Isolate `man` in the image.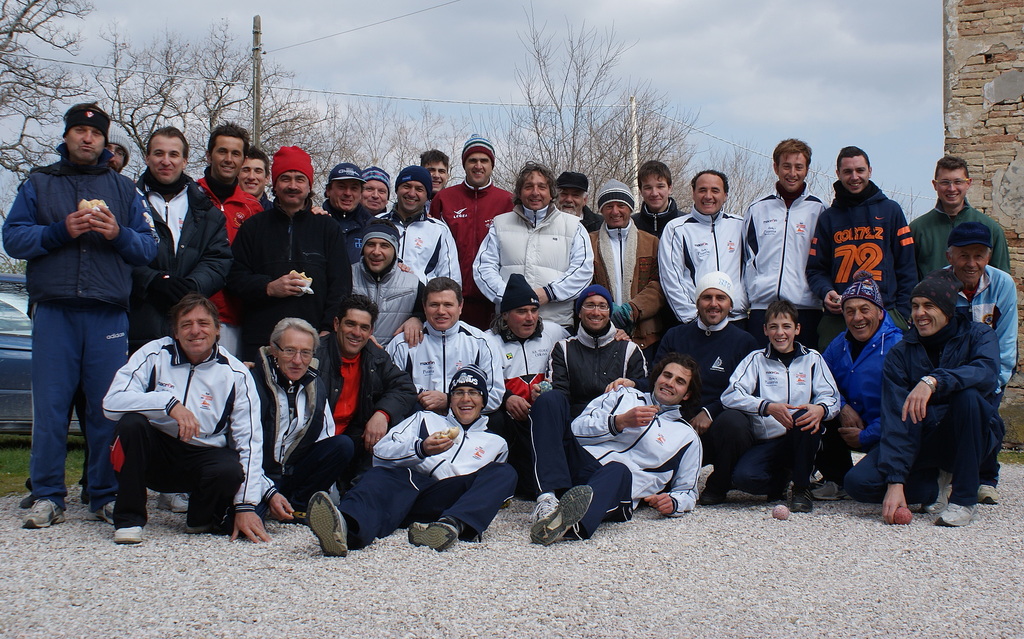
Isolated region: [x1=718, y1=287, x2=866, y2=527].
